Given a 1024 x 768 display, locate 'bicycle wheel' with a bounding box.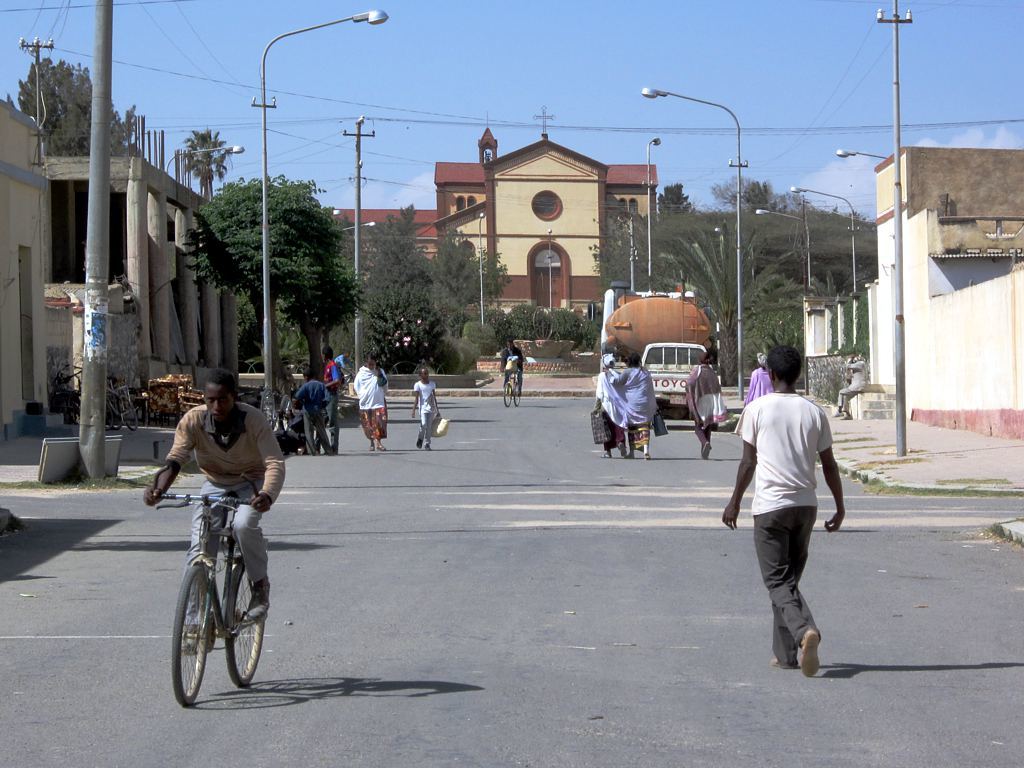
Located: BBox(161, 544, 237, 686).
